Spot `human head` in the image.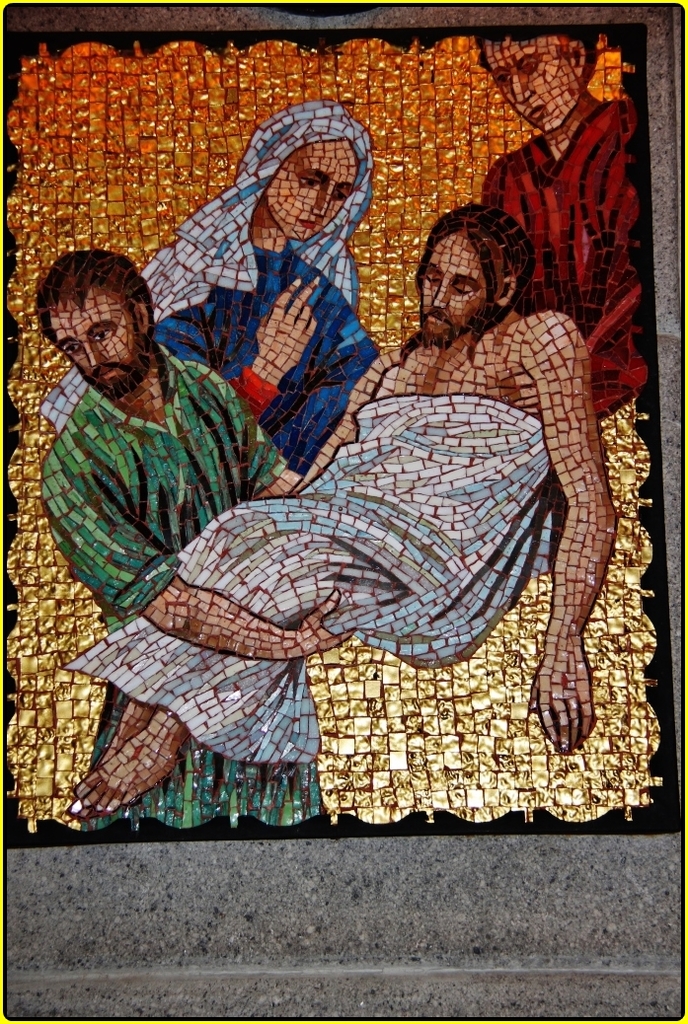
`human head` found at rect(30, 235, 158, 382).
